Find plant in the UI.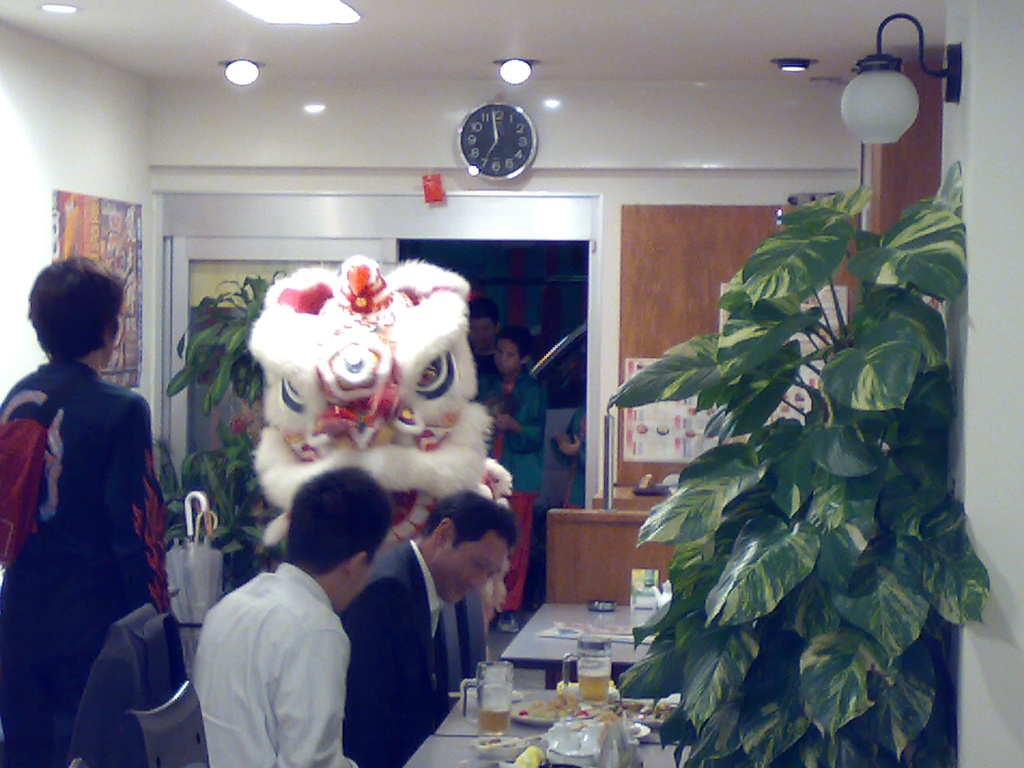
UI element at detection(157, 271, 290, 421).
